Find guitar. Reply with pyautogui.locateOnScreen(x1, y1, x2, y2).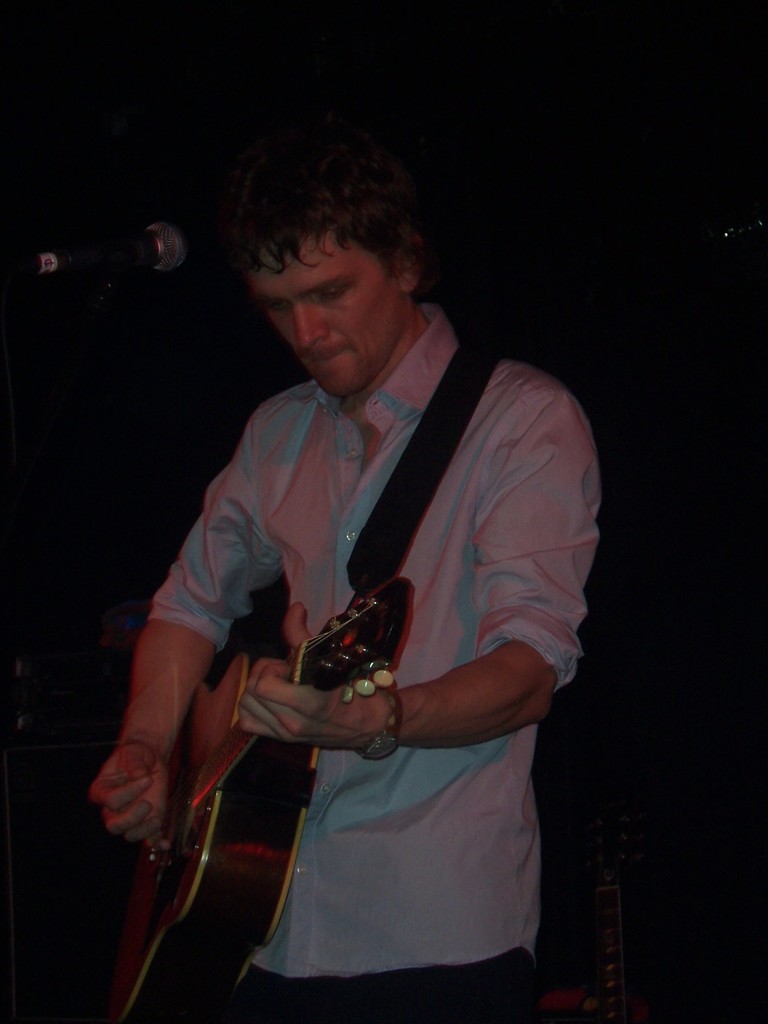
pyautogui.locateOnScreen(94, 490, 440, 973).
